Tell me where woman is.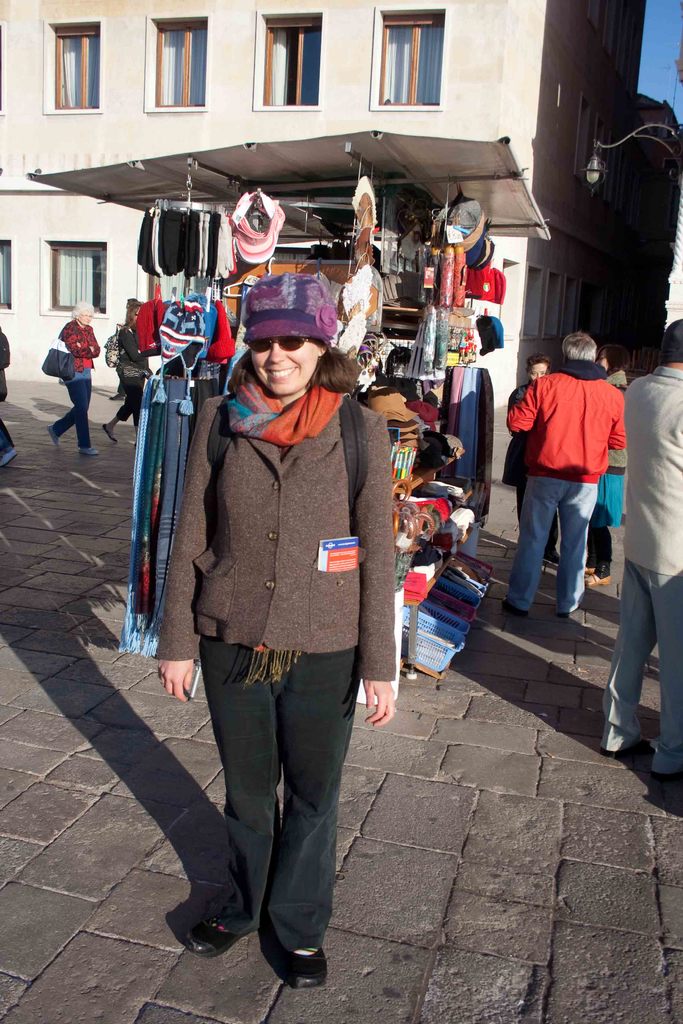
woman is at region(159, 253, 405, 956).
